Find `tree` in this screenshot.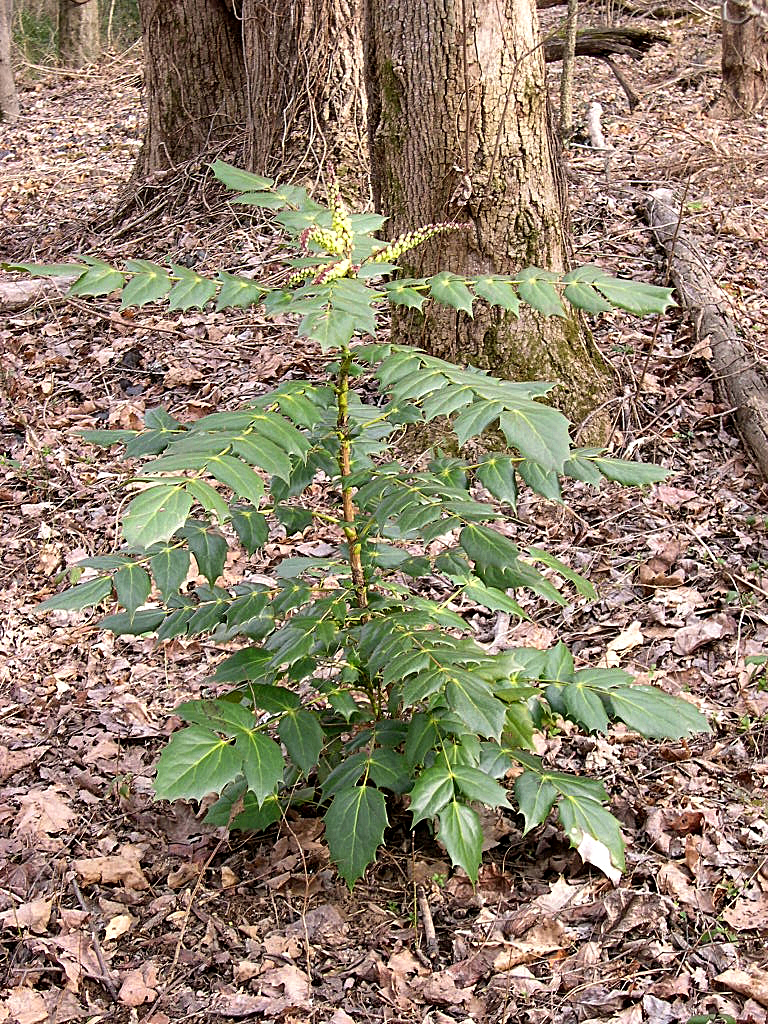
The bounding box for `tree` is bbox(711, 1, 761, 118).
